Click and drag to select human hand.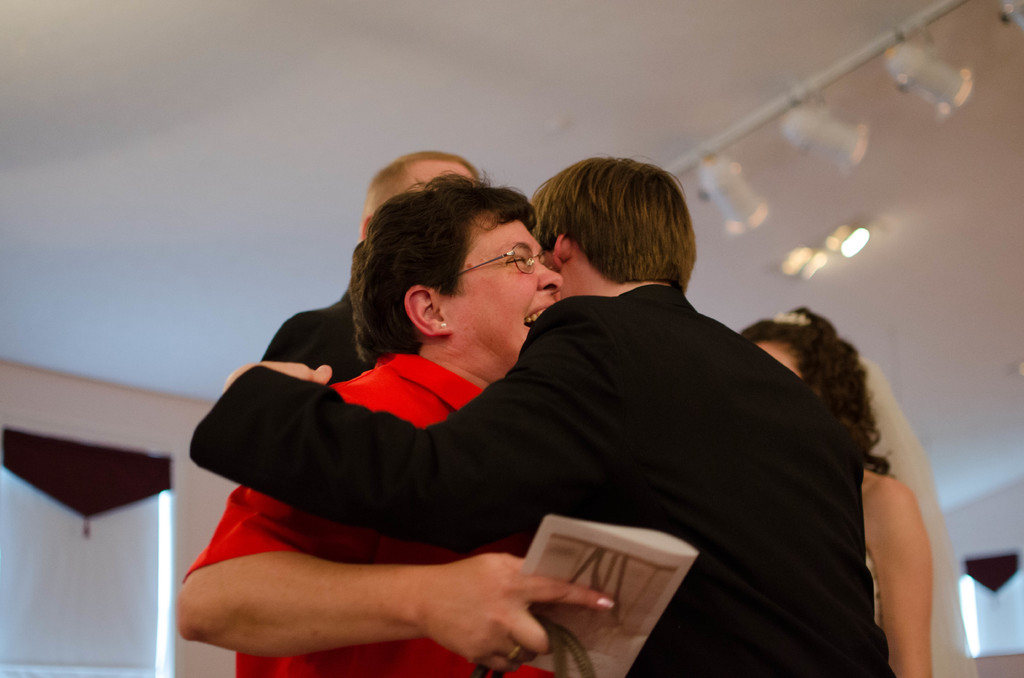
Selection: box(225, 359, 335, 389).
